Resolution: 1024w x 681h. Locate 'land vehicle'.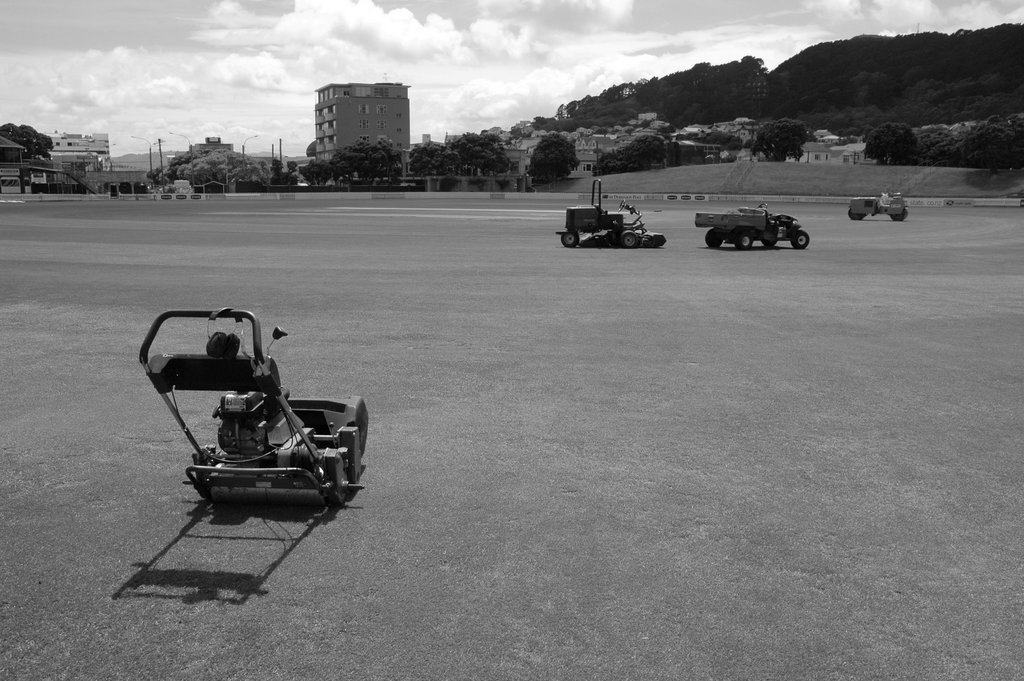
x1=848 y1=192 x2=908 y2=216.
